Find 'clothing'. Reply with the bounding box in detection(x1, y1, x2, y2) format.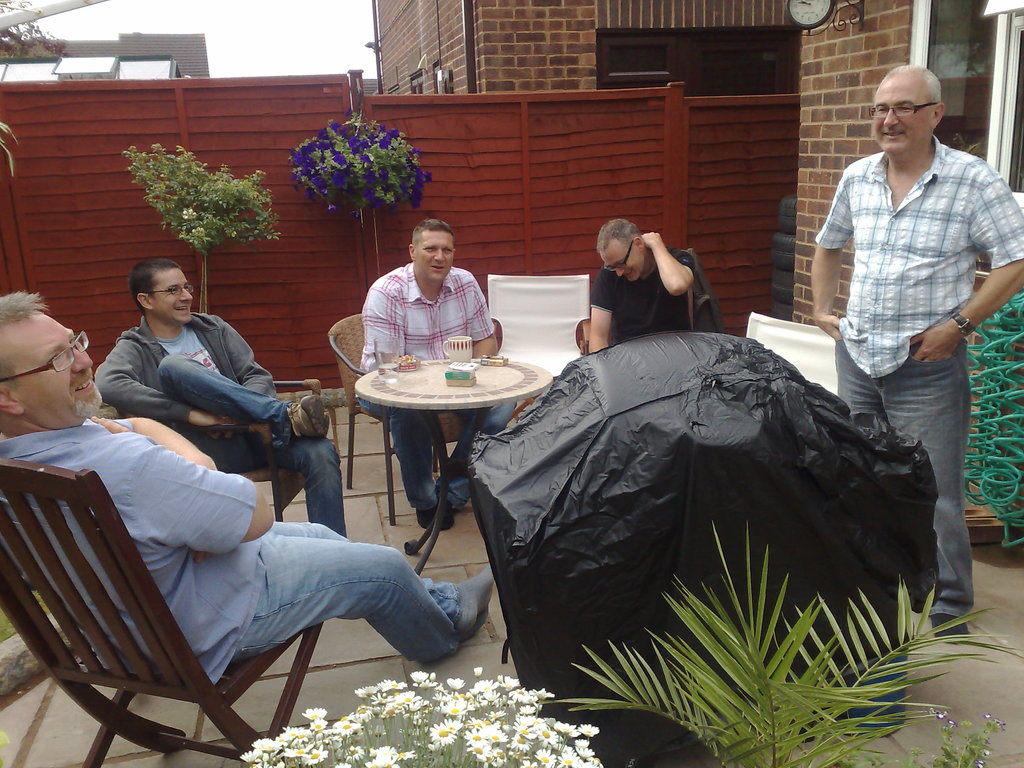
detection(0, 422, 460, 684).
